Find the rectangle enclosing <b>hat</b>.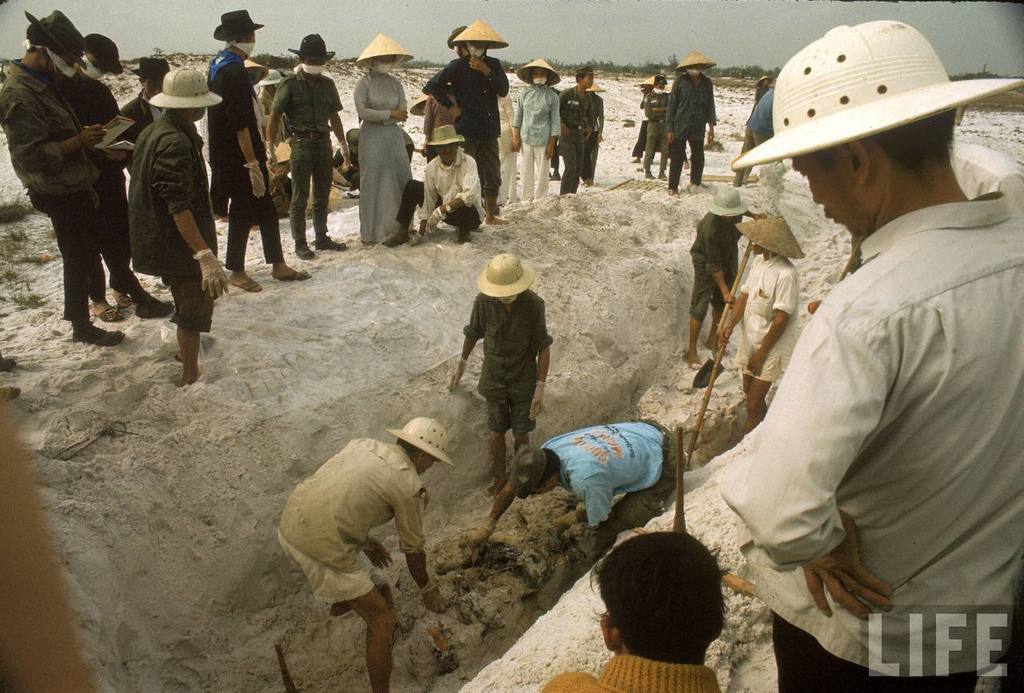
select_region(214, 8, 266, 40).
